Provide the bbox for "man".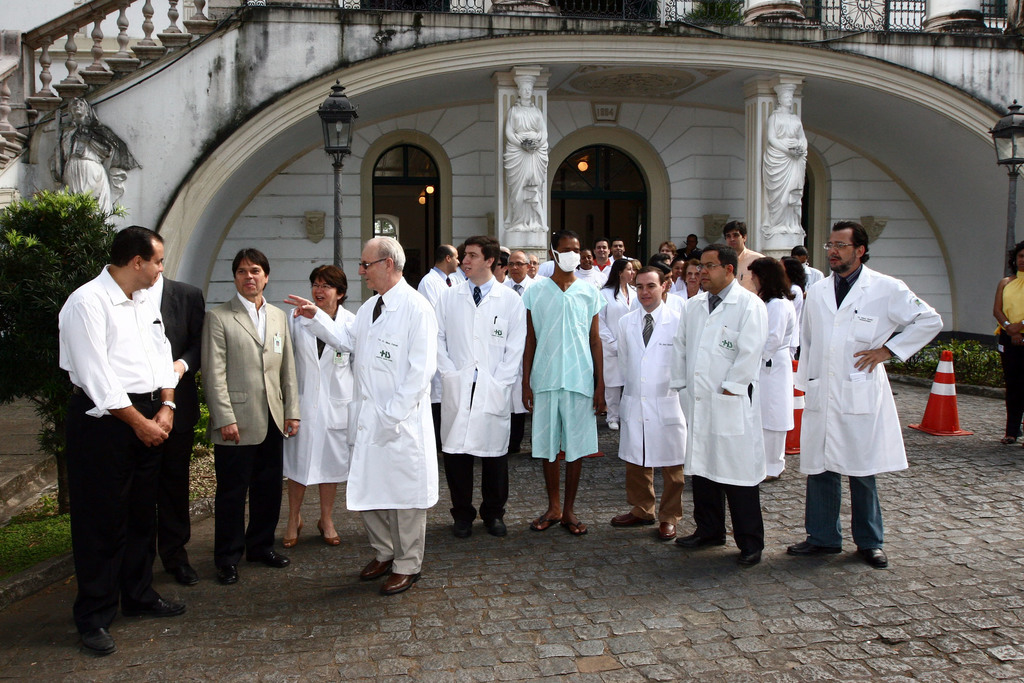
<box>614,265,674,537</box>.
